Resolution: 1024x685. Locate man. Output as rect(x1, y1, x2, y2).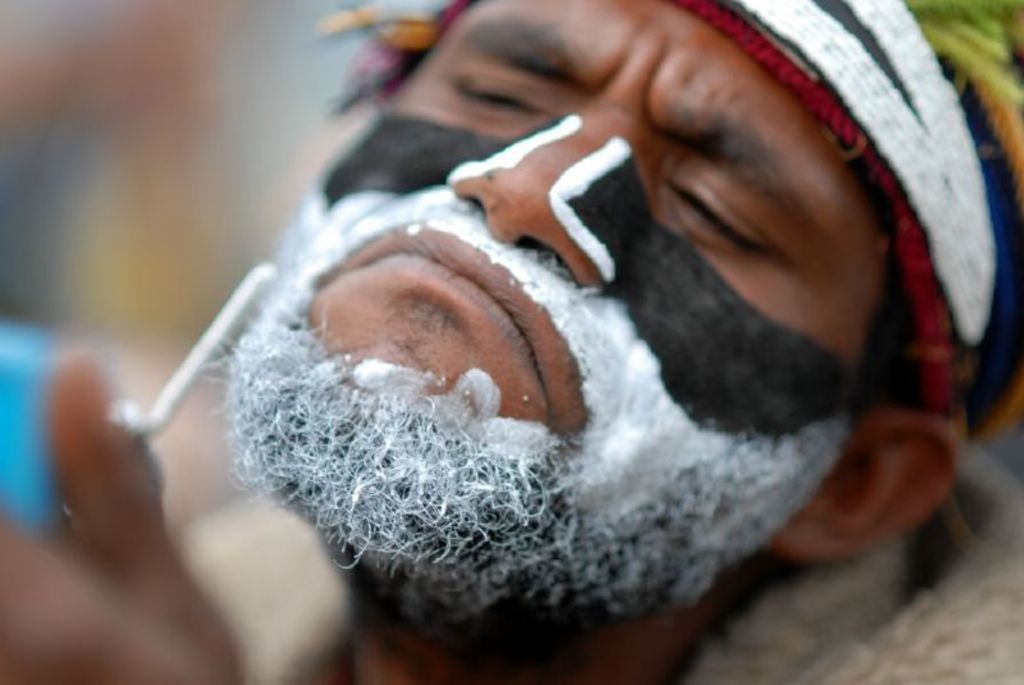
rect(0, 0, 1023, 684).
